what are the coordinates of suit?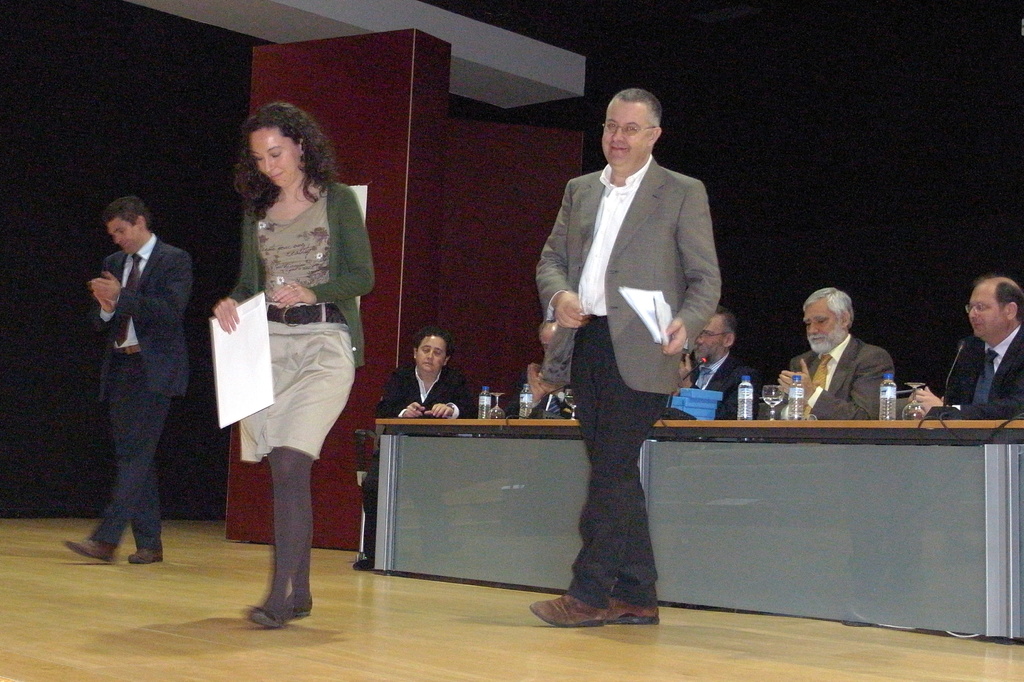
(x1=541, y1=101, x2=733, y2=613).
